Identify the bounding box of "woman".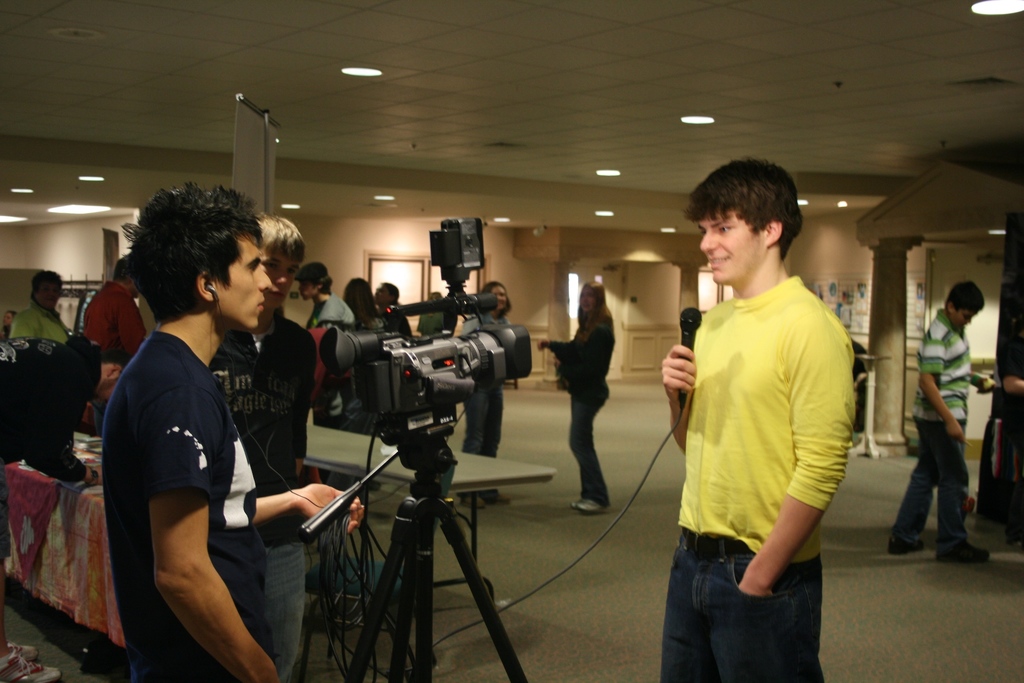
Rect(341, 278, 390, 333).
